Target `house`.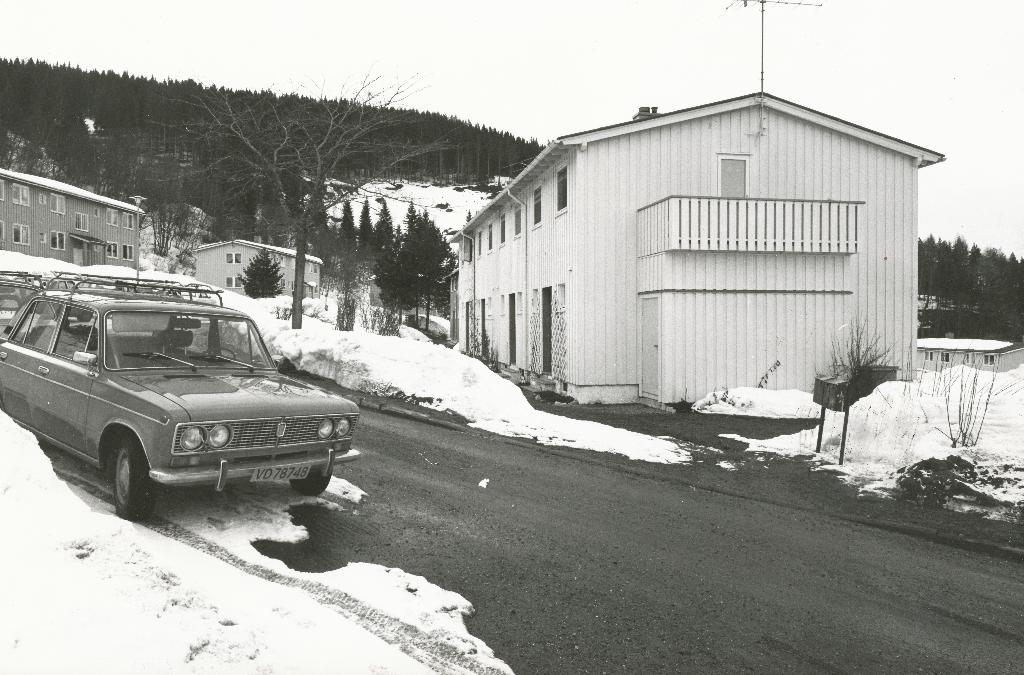
Target region: {"x1": 195, "y1": 232, "x2": 323, "y2": 292}.
